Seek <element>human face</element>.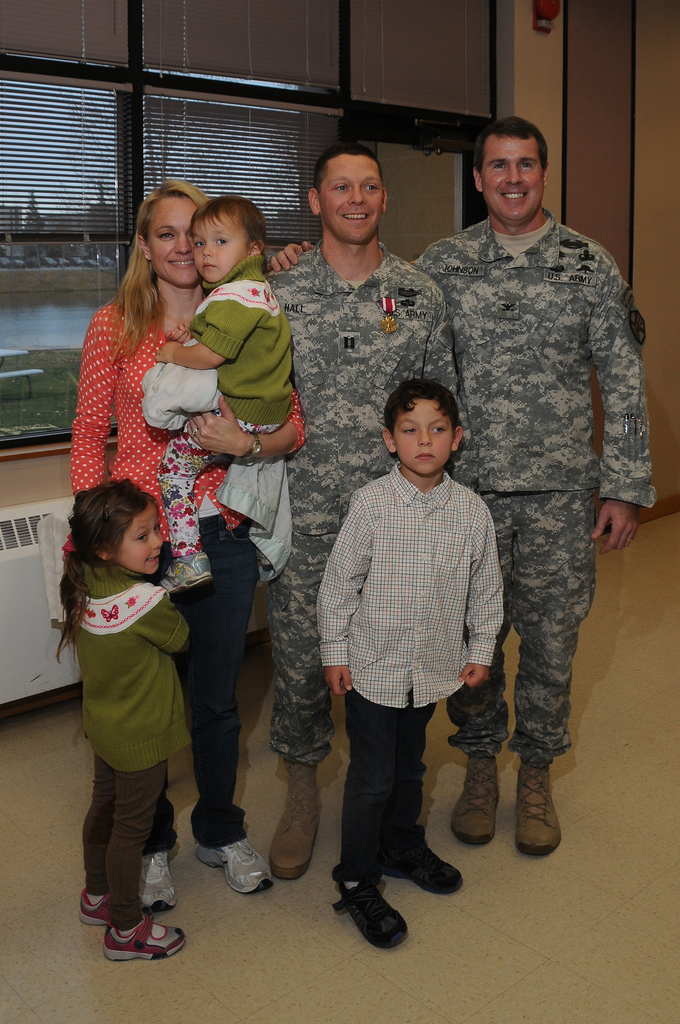
318:156:388:245.
